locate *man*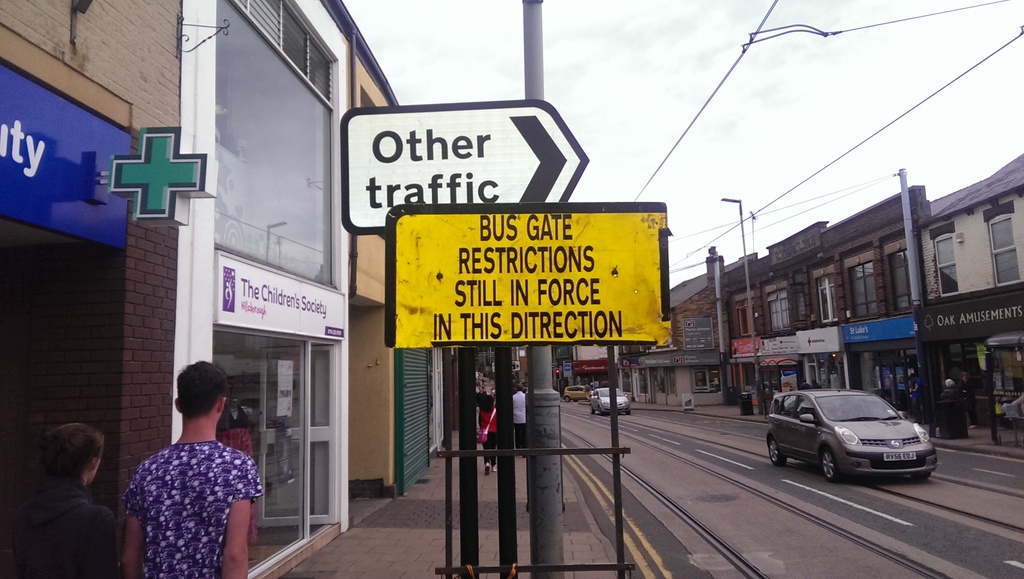
{"left": 508, "top": 383, "right": 528, "bottom": 459}
